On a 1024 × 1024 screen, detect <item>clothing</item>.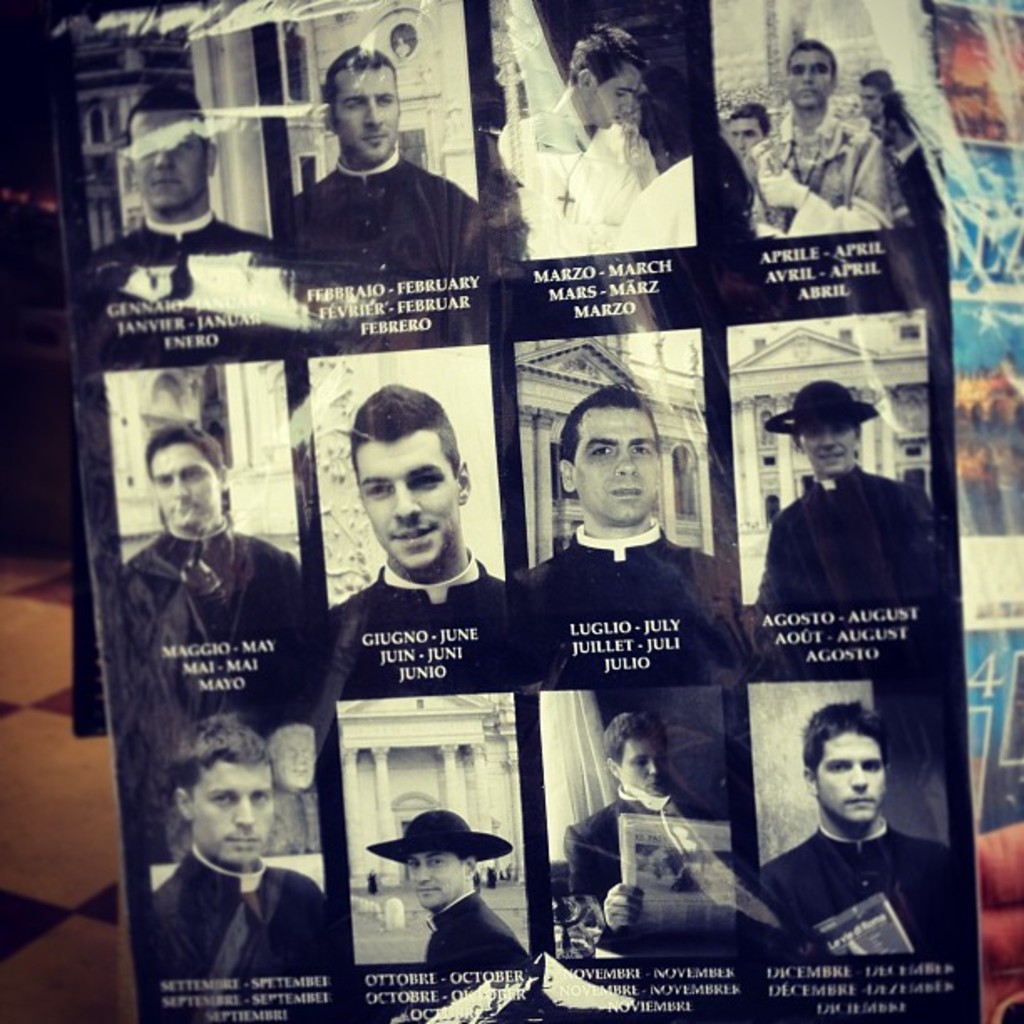
l=423, t=858, r=534, b=979.
